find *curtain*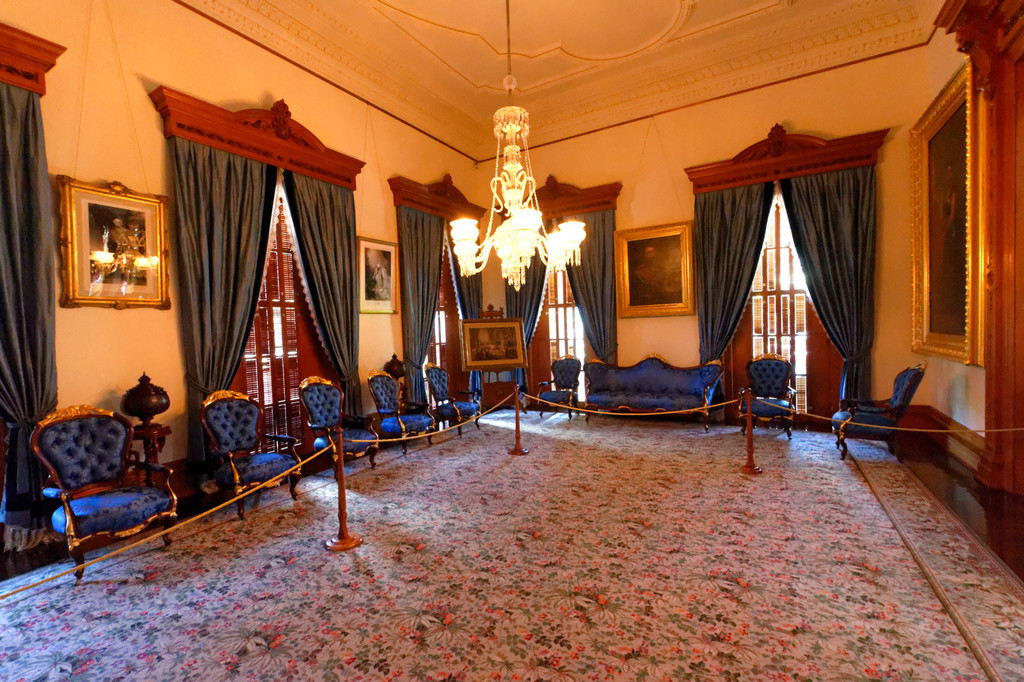
rect(0, 78, 64, 519)
